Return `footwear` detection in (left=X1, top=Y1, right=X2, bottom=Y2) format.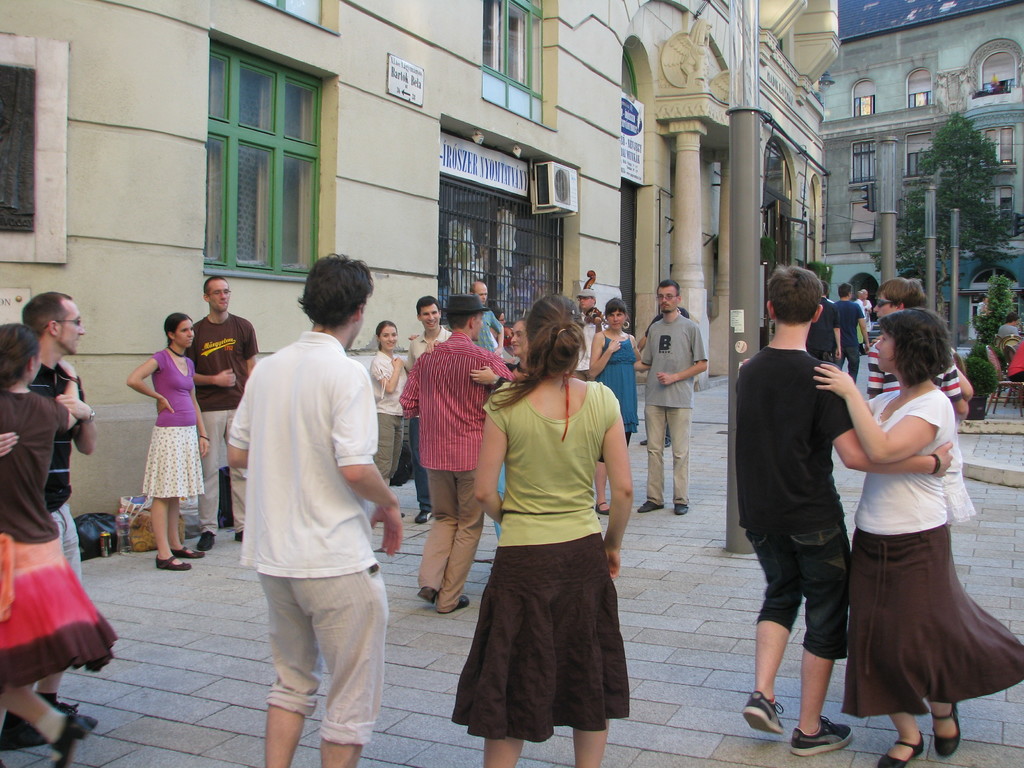
(left=792, top=714, right=849, bottom=756).
